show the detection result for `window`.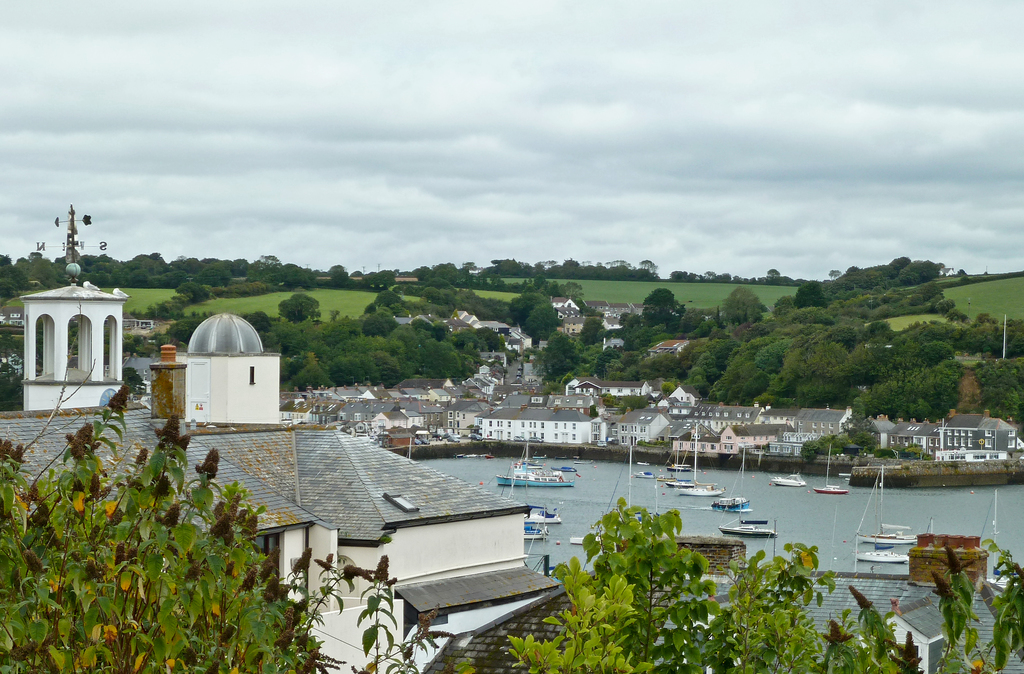
(766,434,767,440).
